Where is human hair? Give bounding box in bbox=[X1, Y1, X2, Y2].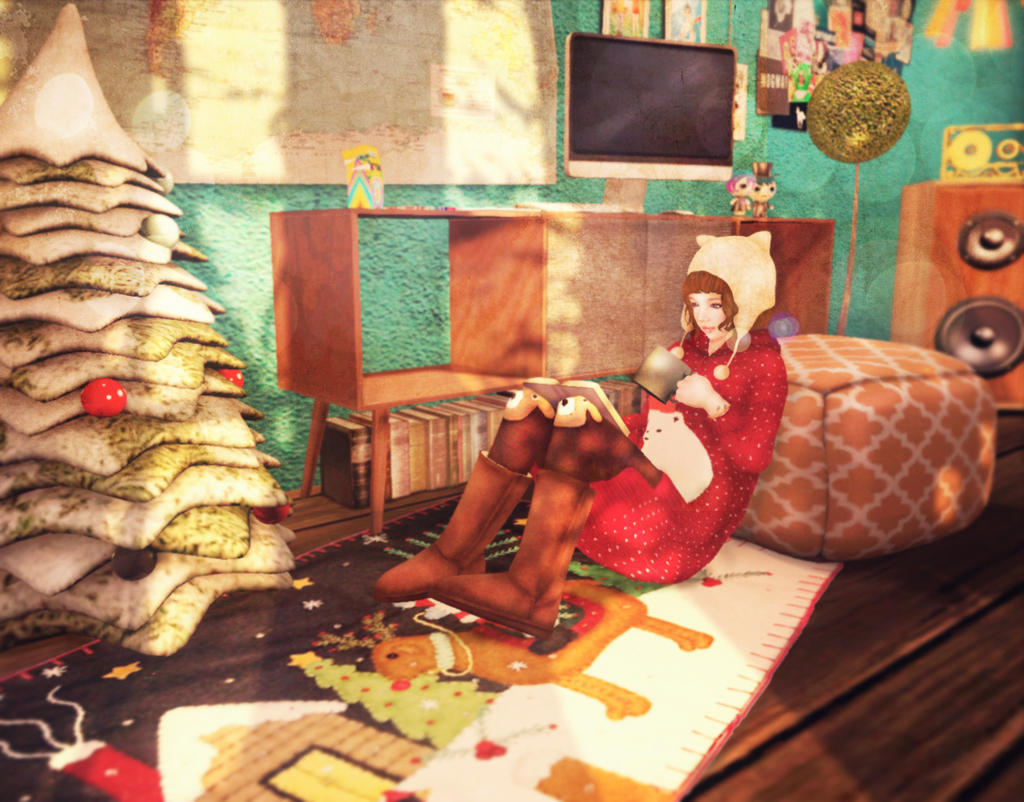
bbox=[680, 269, 745, 334].
